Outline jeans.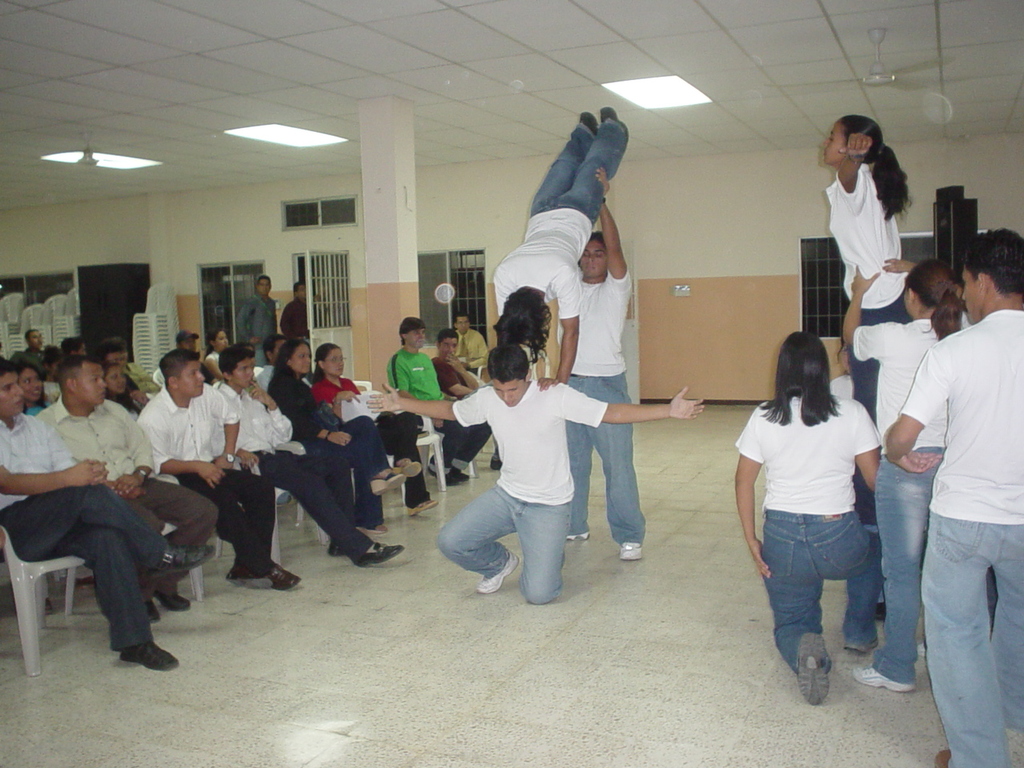
Outline: bbox(877, 446, 947, 684).
